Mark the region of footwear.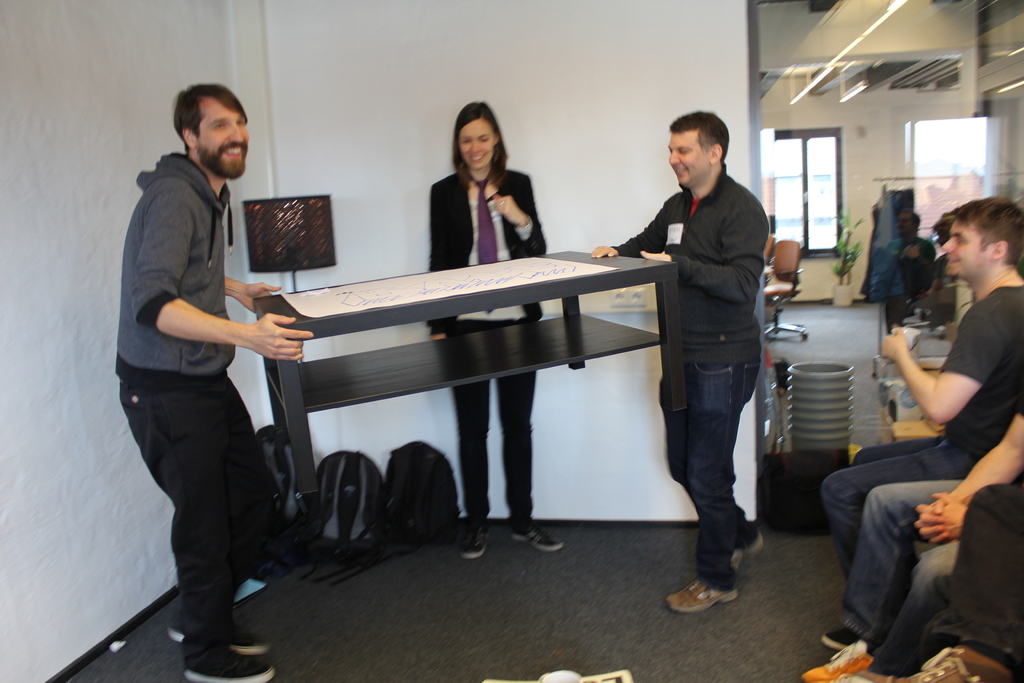
Region: [x1=845, y1=650, x2=886, y2=682].
